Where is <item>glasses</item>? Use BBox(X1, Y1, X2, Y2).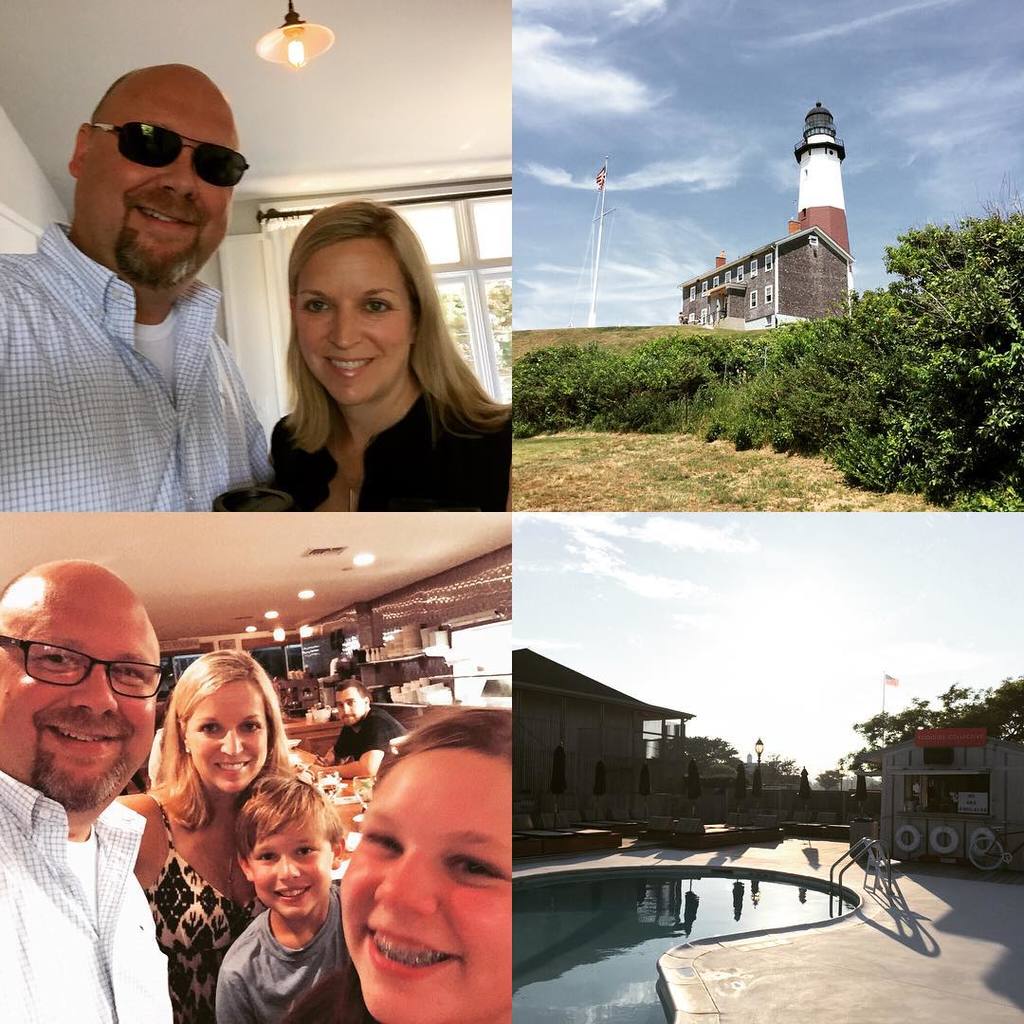
BBox(0, 638, 172, 699).
